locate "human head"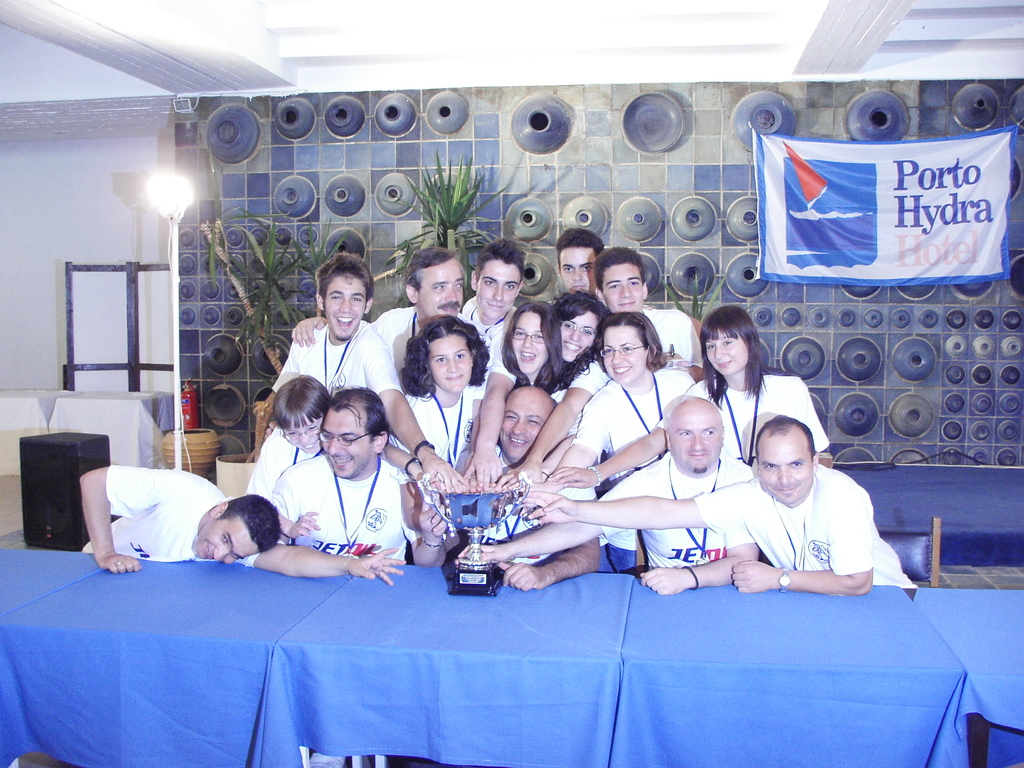
(403, 243, 468, 321)
